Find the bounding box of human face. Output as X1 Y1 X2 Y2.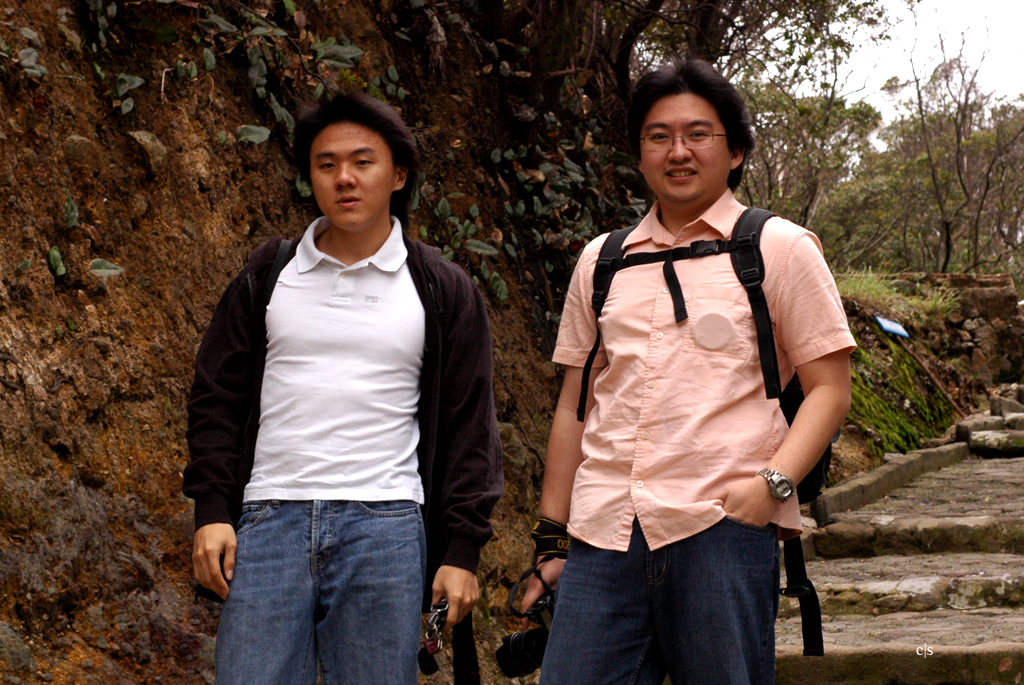
634 92 731 203.
